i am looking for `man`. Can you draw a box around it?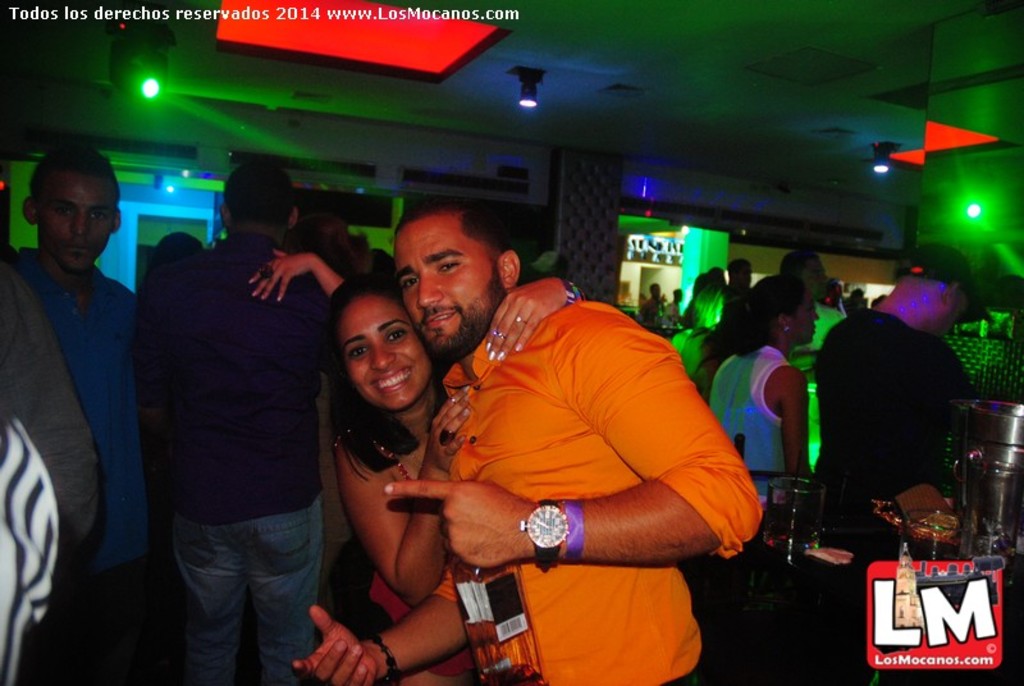
Sure, the bounding box is [left=358, top=211, right=746, bottom=673].
